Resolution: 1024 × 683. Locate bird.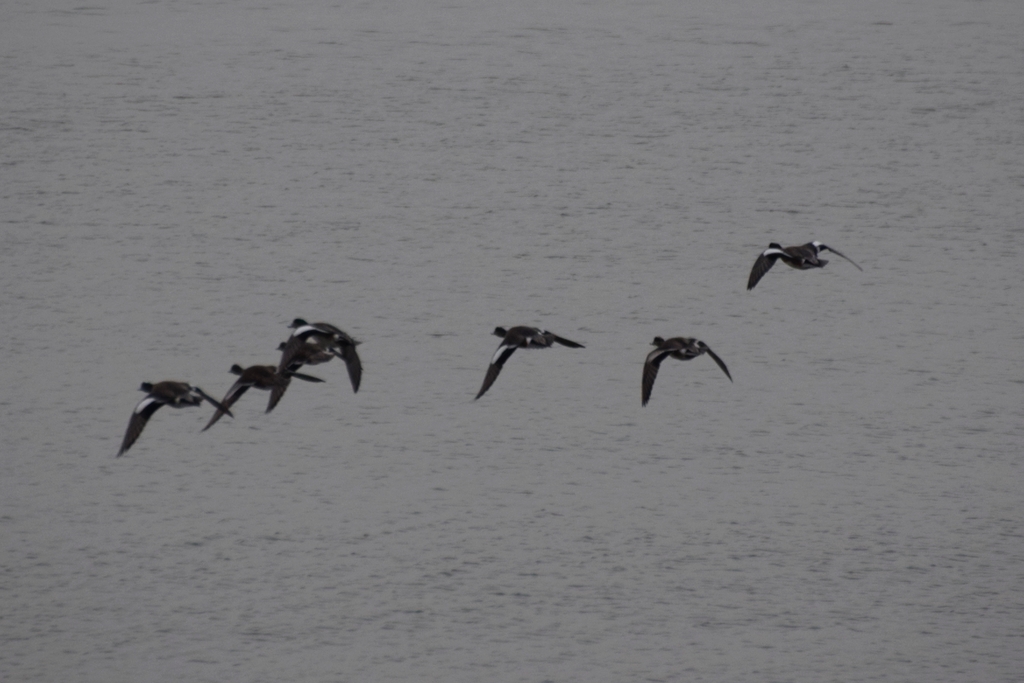
(116,376,236,459).
